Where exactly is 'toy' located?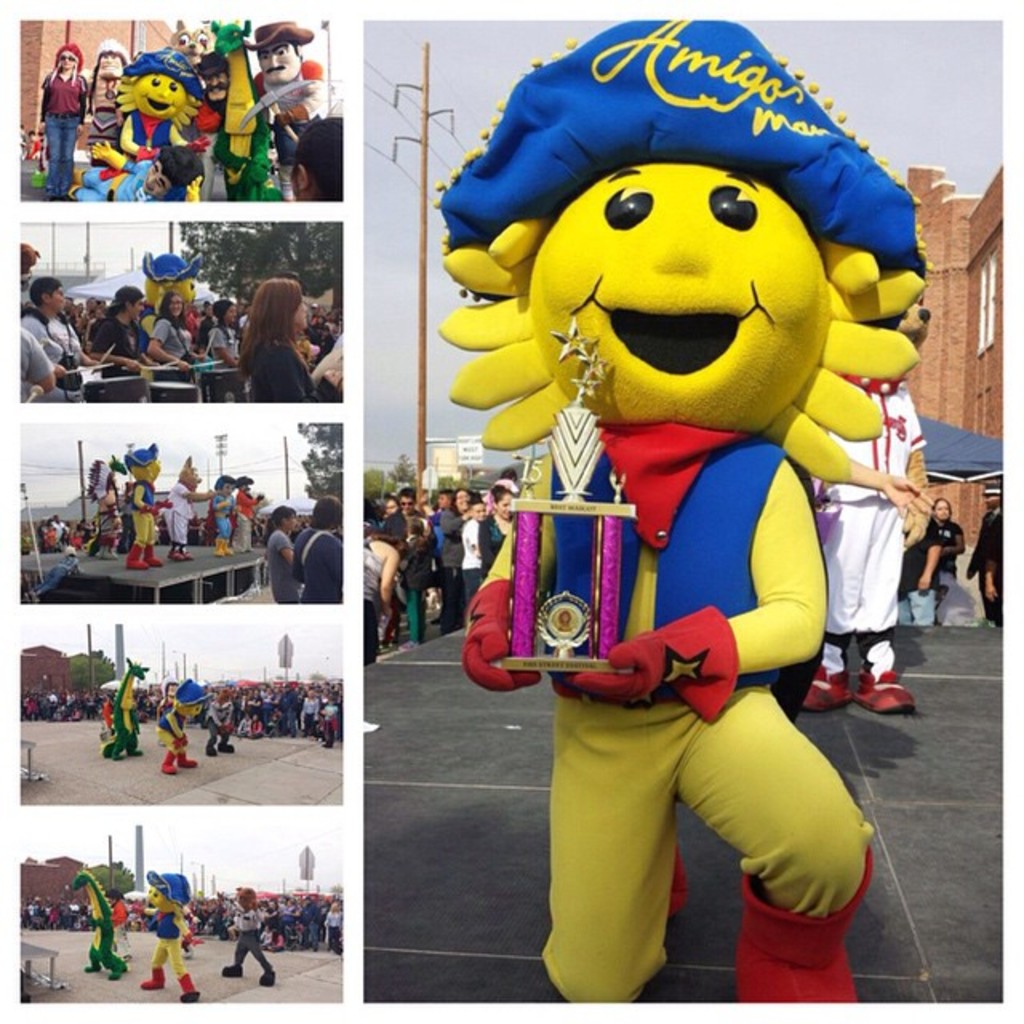
Its bounding box is [x1=138, y1=251, x2=202, y2=354].
